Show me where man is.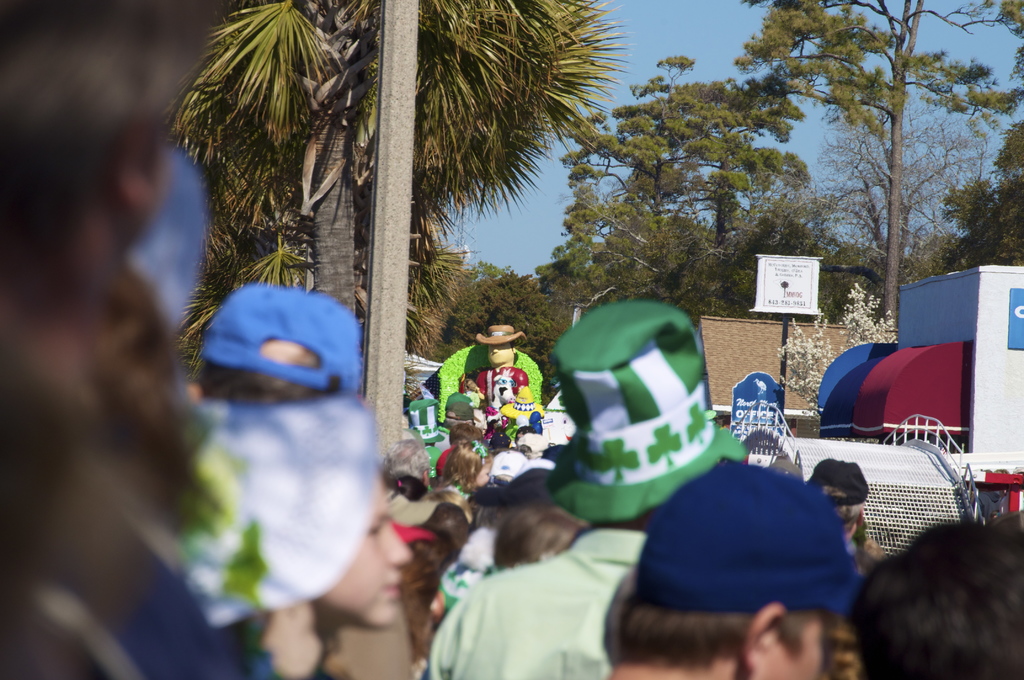
man is at l=413, t=298, r=743, b=679.
